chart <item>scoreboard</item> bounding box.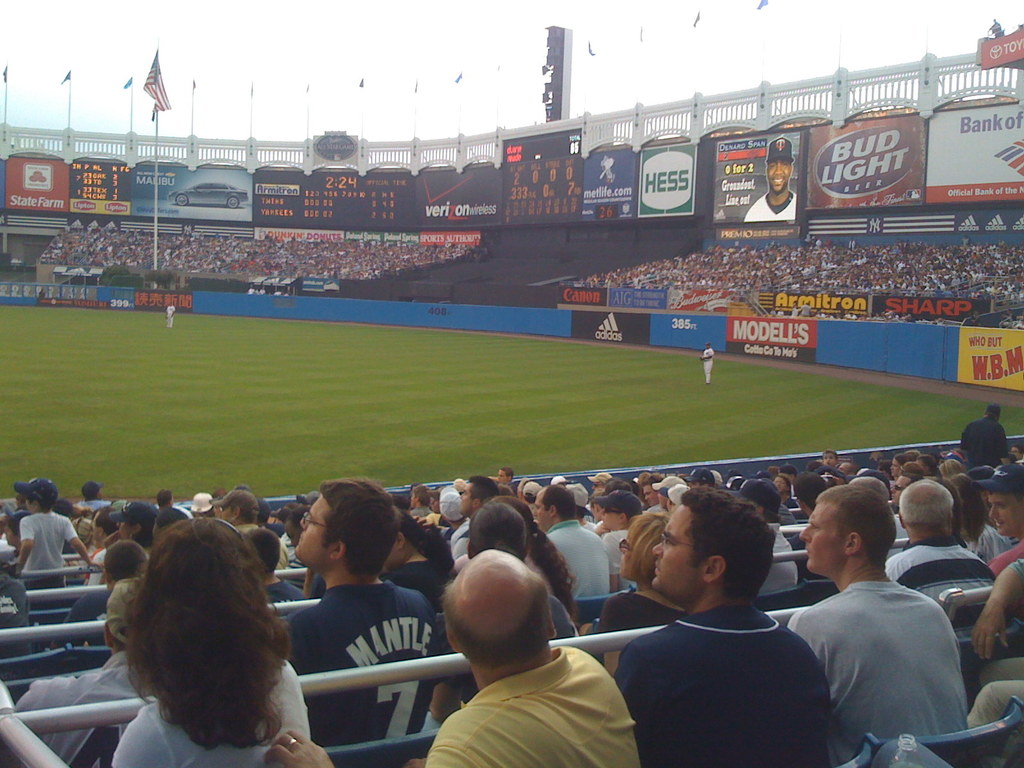
Charted: [501,129,593,221].
